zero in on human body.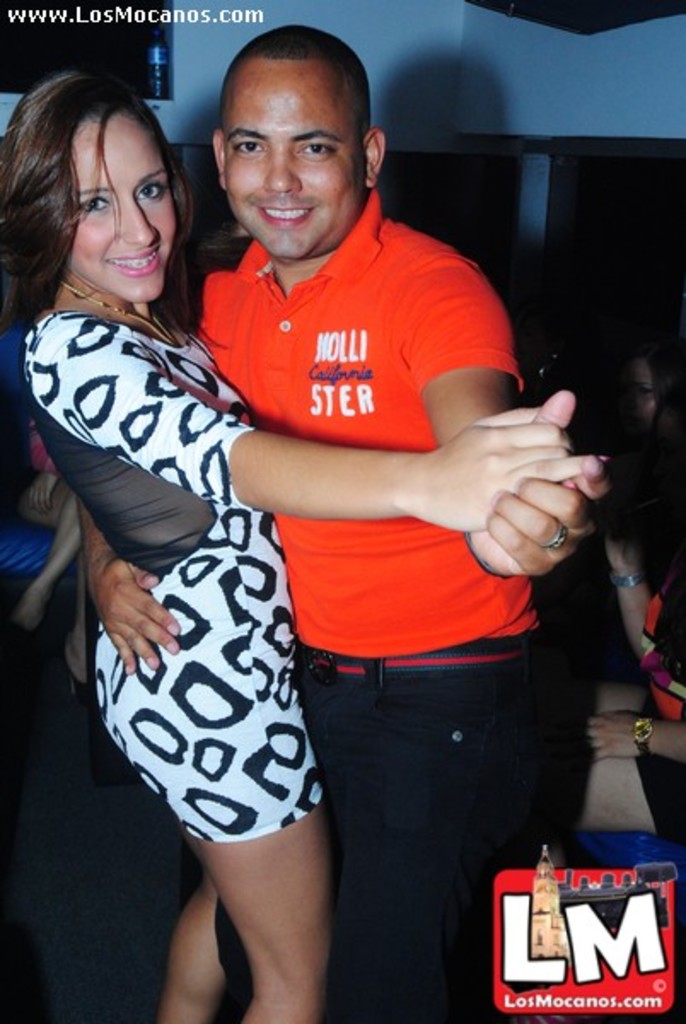
Zeroed in: rect(19, 287, 601, 1022).
